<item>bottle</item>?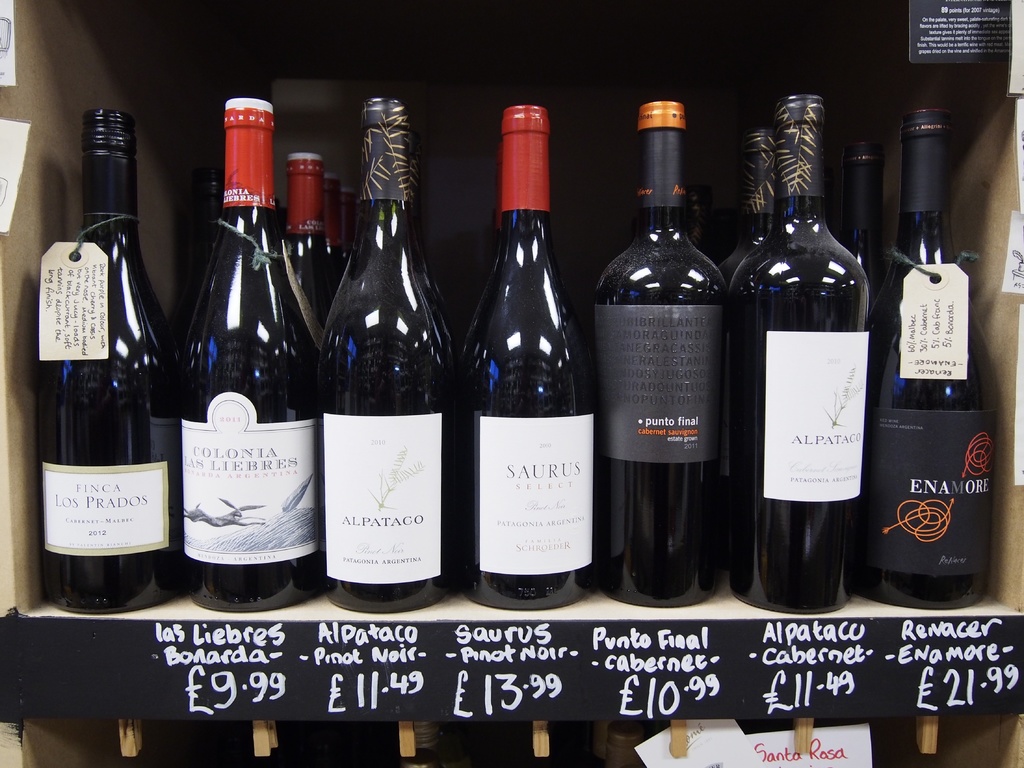
<bbox>31, 111, 175, 614</bbox>
